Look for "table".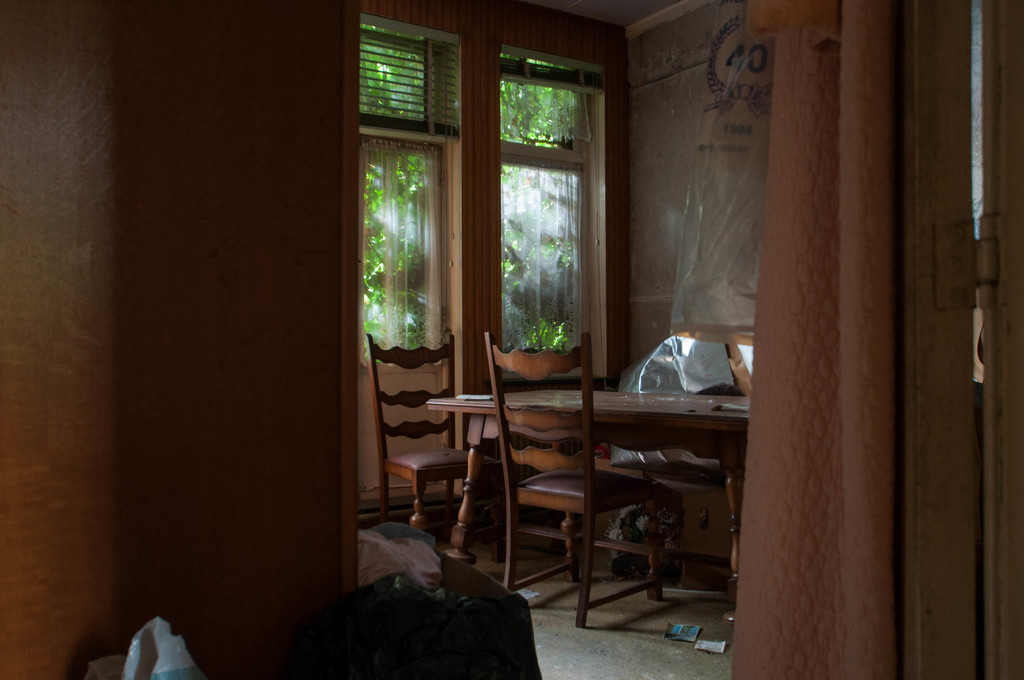
Found: <region>445, 376, 765, 617</region>.
